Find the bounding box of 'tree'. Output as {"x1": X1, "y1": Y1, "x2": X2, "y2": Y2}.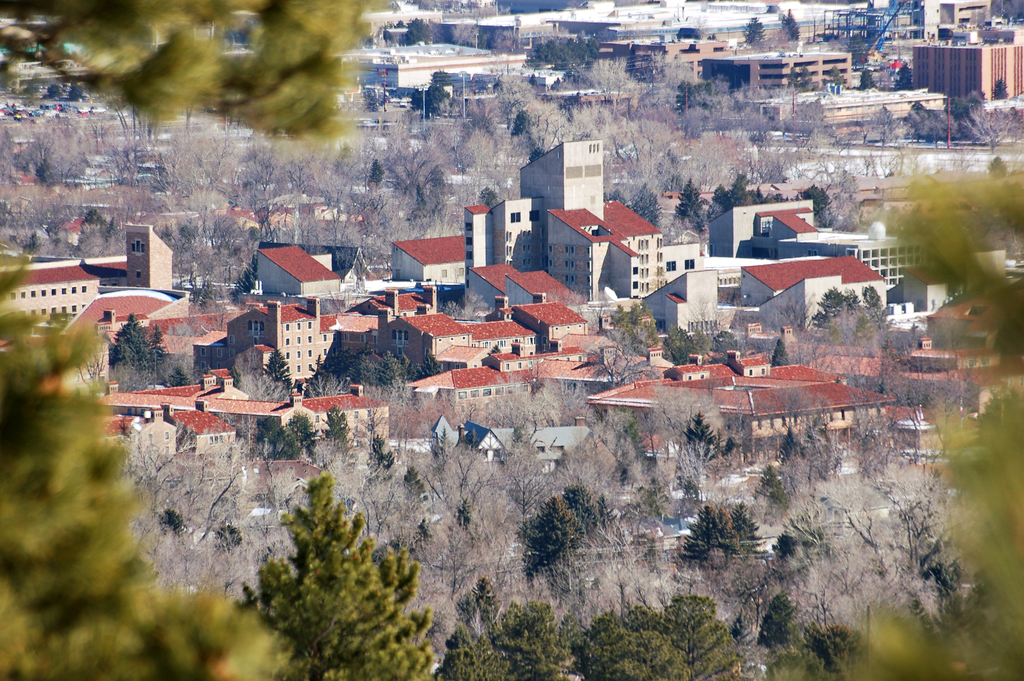
{"x1": 662, "y1": 581, "x2": 748, "y2": 680}.
